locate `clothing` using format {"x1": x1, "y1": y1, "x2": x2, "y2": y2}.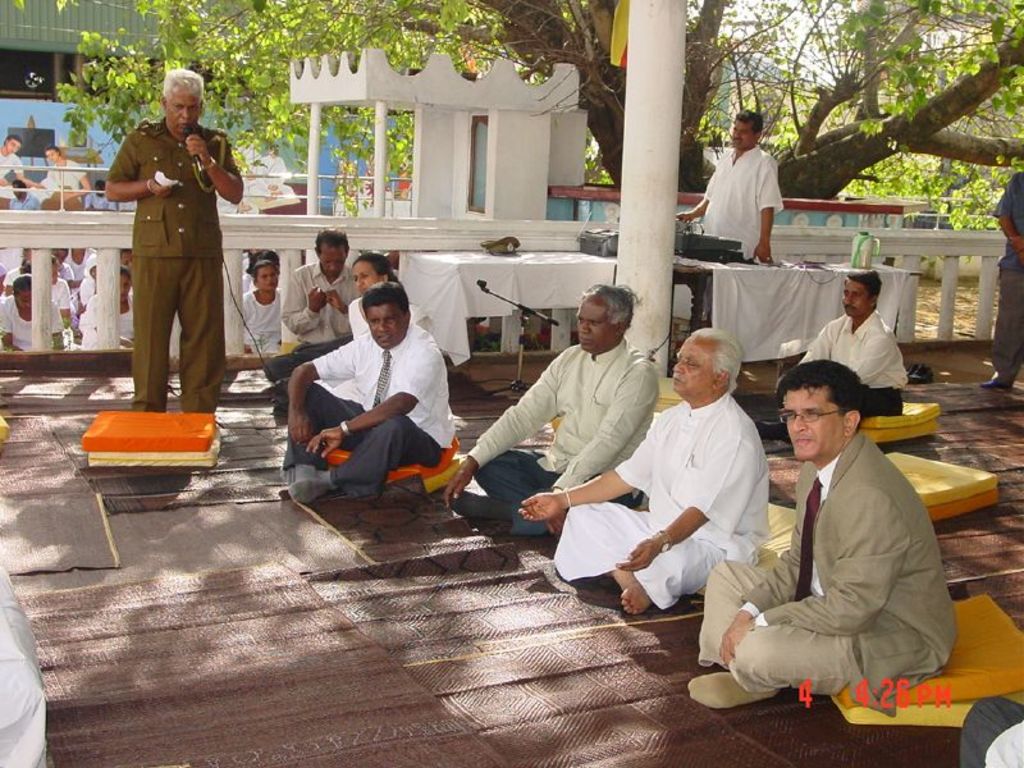
{"x1": 95, "y1": 119, "x2": 246, "y2": 416}.
